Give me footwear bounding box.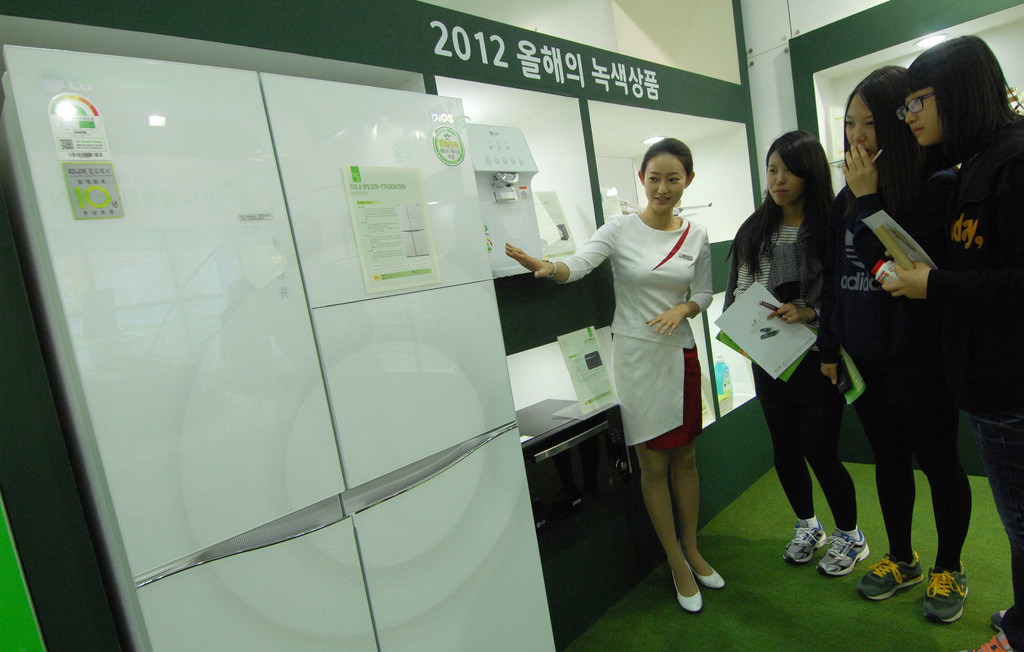
<box>860,557,925,609</box>.
